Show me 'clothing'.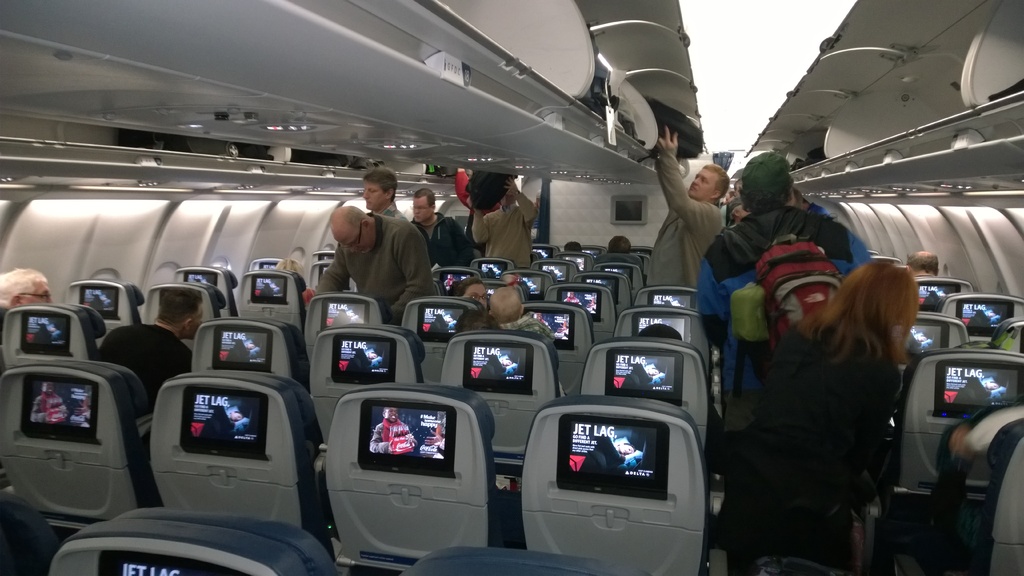
'clothing' is here: 474/187/538/278.
